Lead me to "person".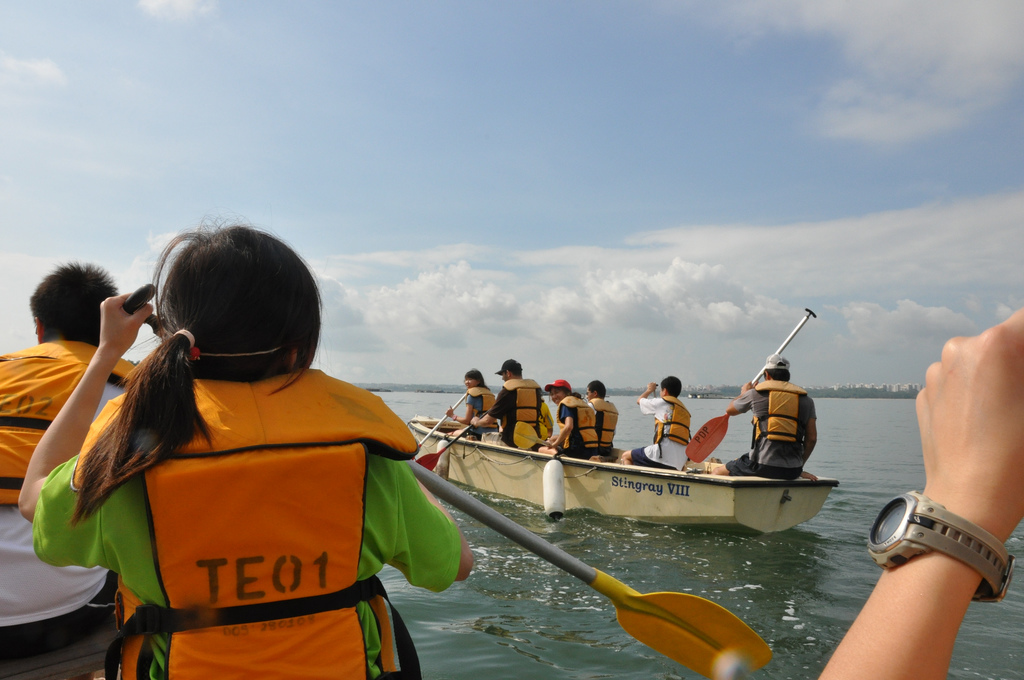
Lead to 445 369 496 439.
